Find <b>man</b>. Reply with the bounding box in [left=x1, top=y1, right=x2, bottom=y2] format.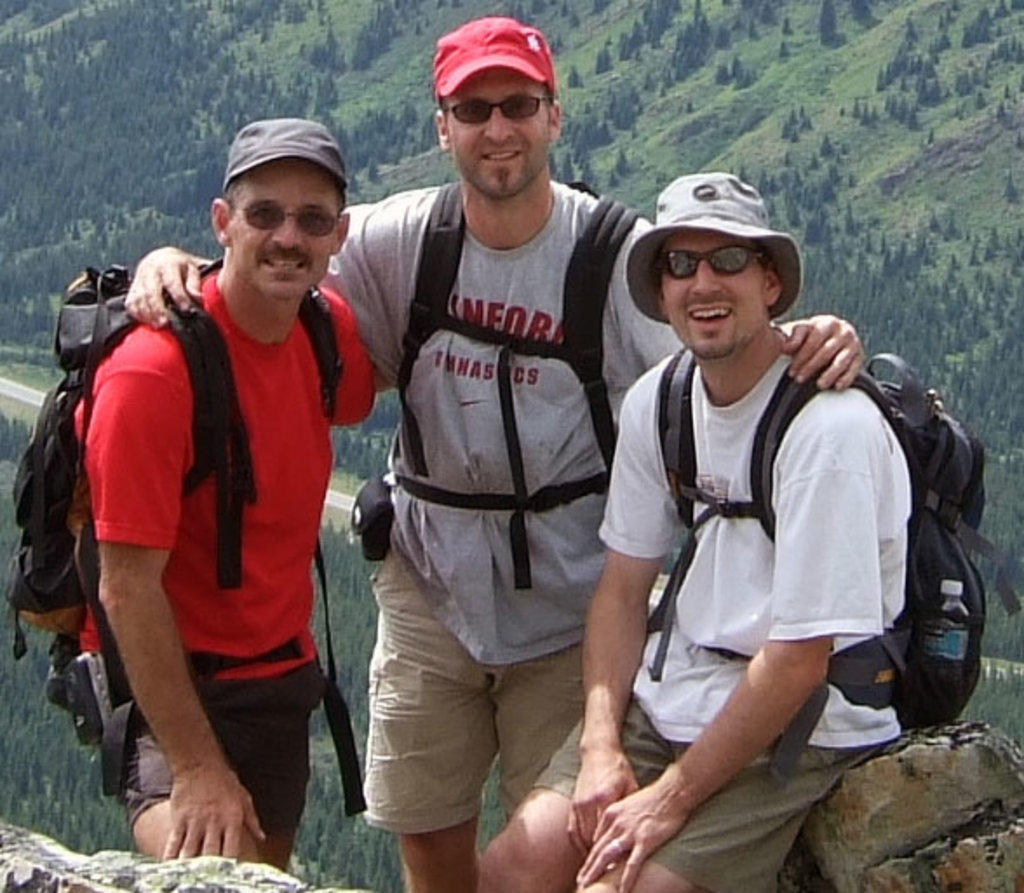
[left=475, top=178, right=916, bottom=891].
